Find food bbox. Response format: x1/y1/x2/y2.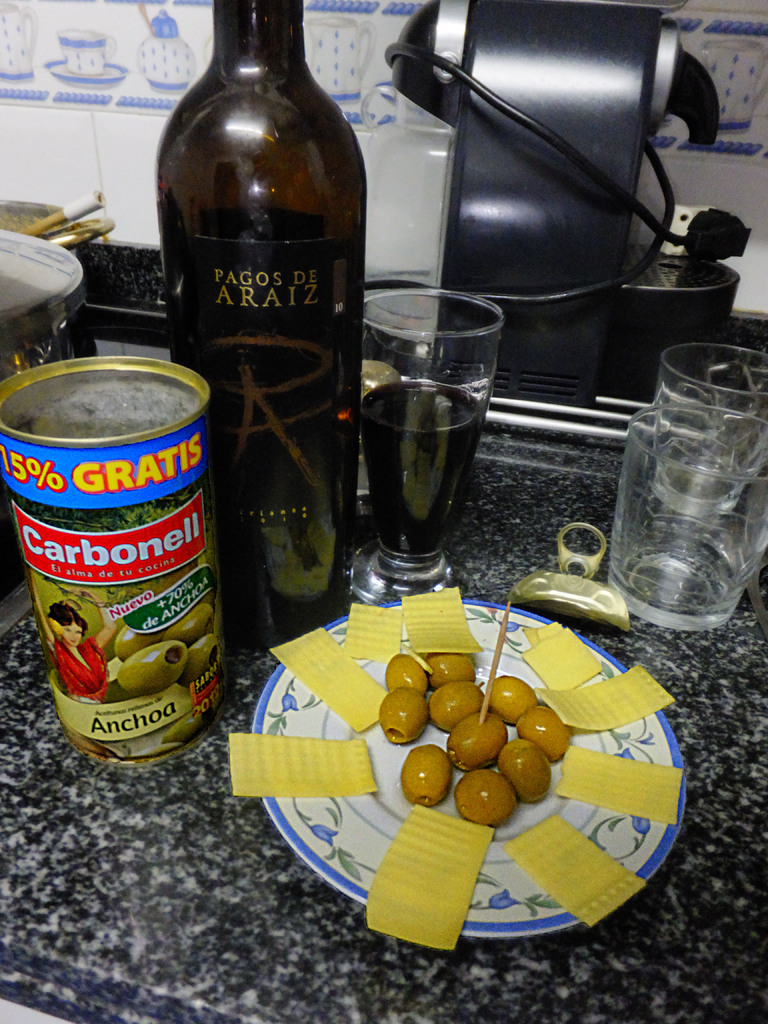
375/652/582/856.
